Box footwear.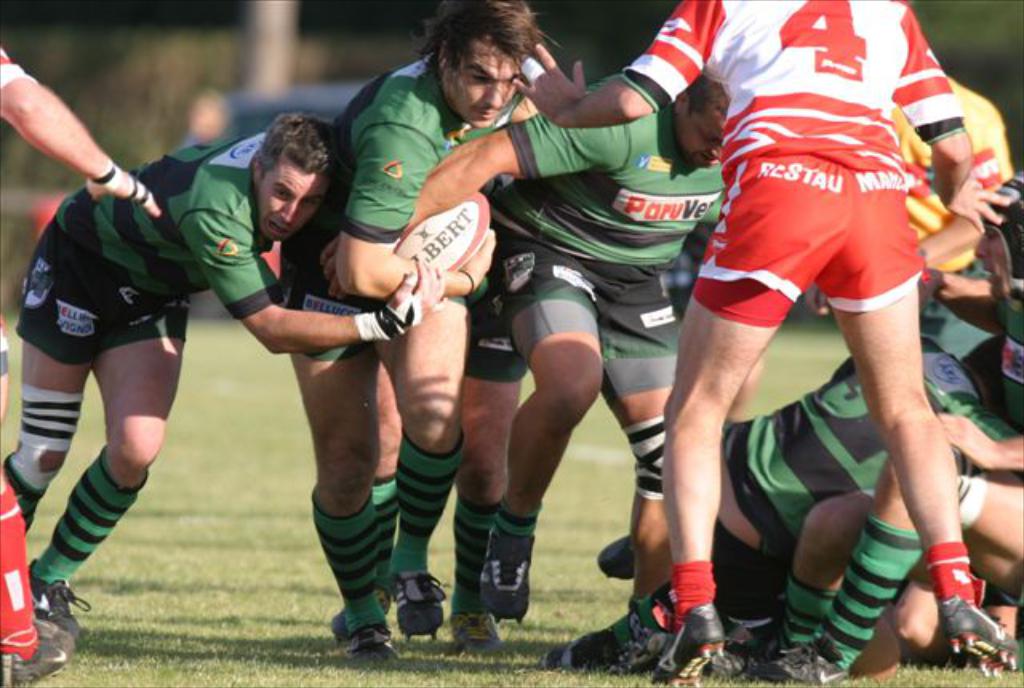
box=[0, 621, 80, 686].
